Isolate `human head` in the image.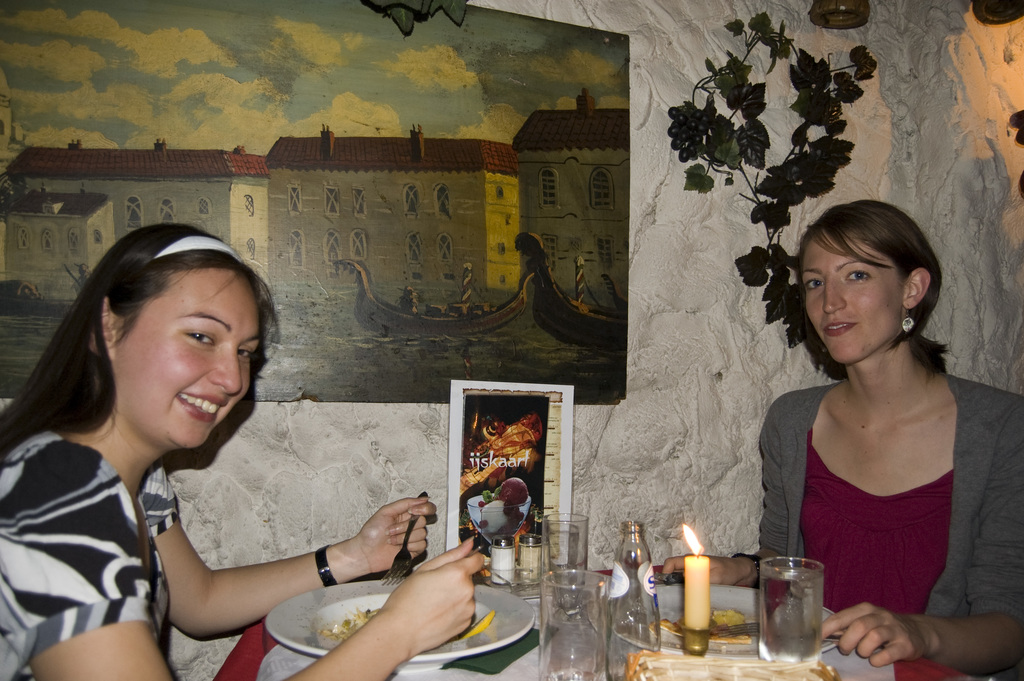
Isolated region: rect(76, 219, 270, 450).
